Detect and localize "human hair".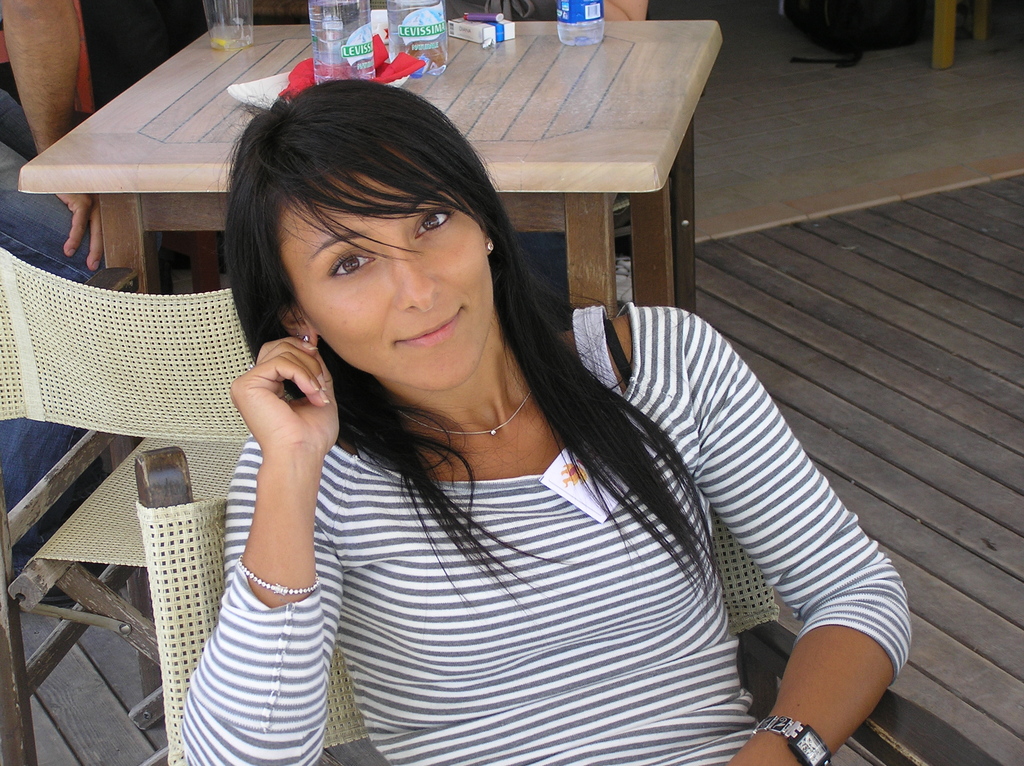
Localized at {"left": 232, "top": 79, "right": 717, "bottom": 618}.
